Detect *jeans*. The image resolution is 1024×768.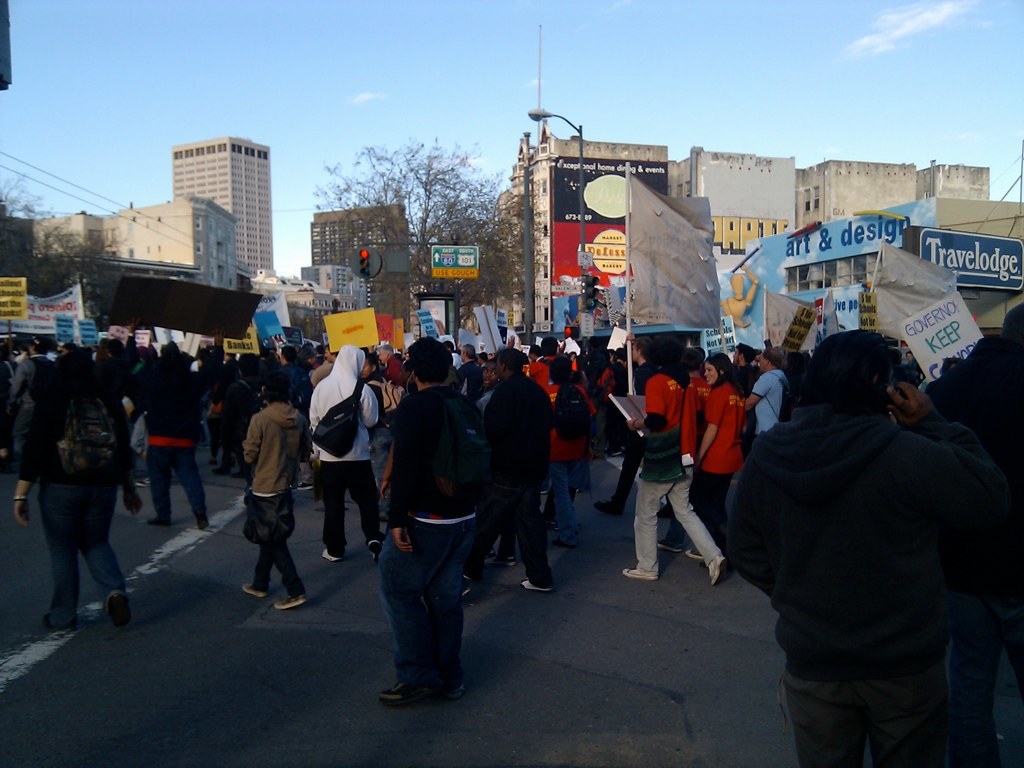
locate(373, 513, 476, 688).
